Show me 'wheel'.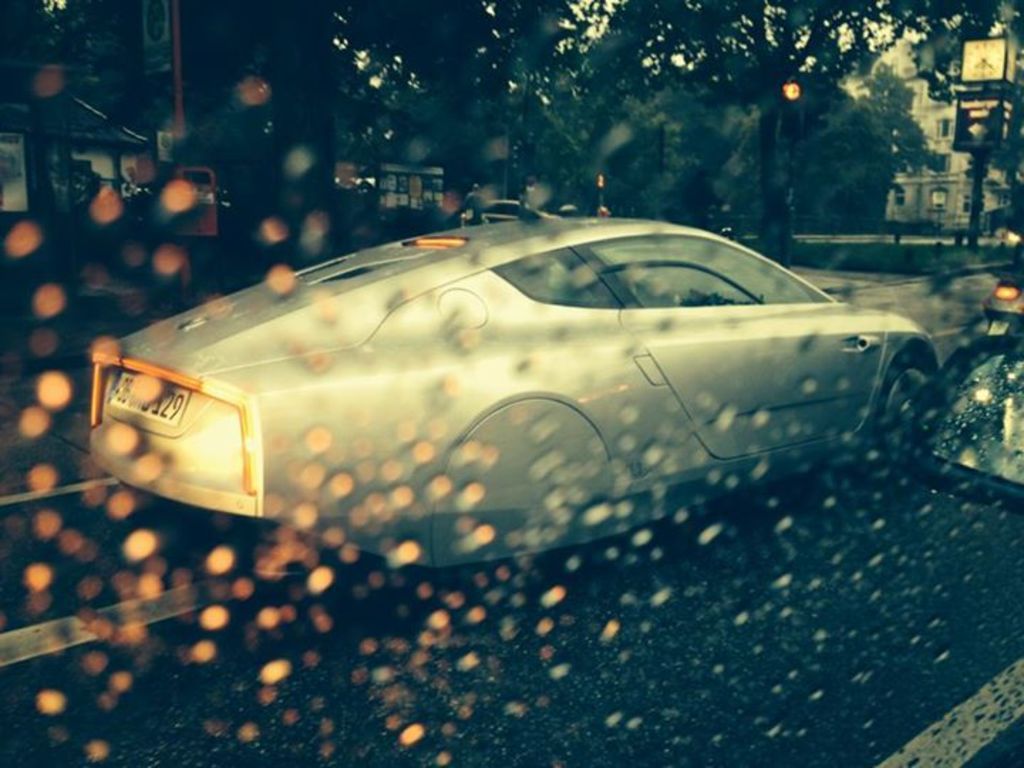
'wheel' is here: (425,542,599,613).
